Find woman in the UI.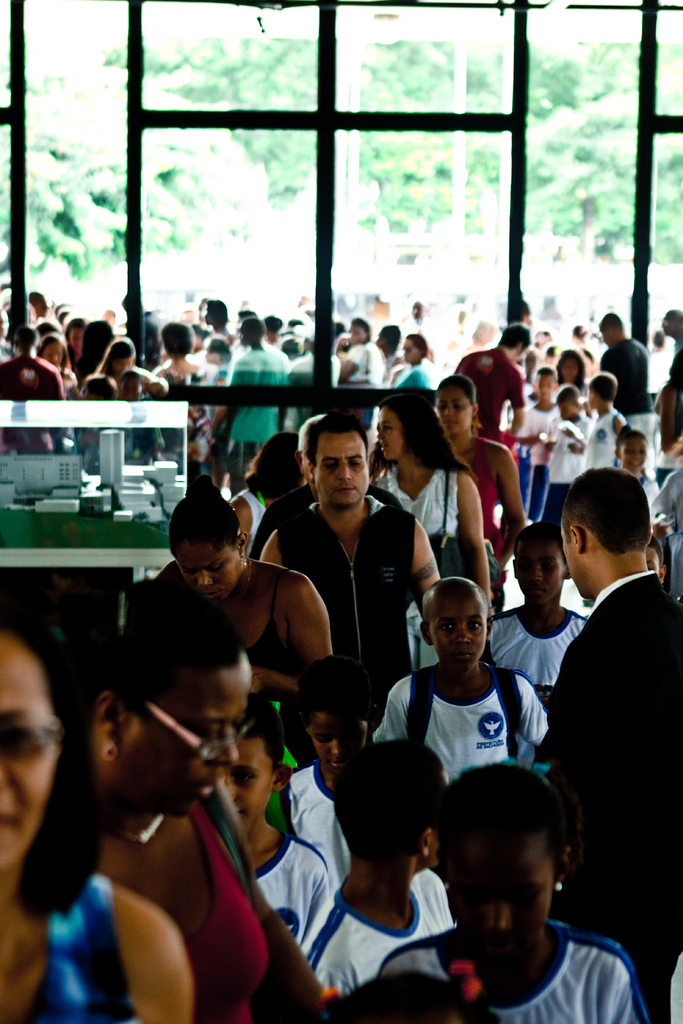
UI element at box=[0, 611, 184, 1022].
